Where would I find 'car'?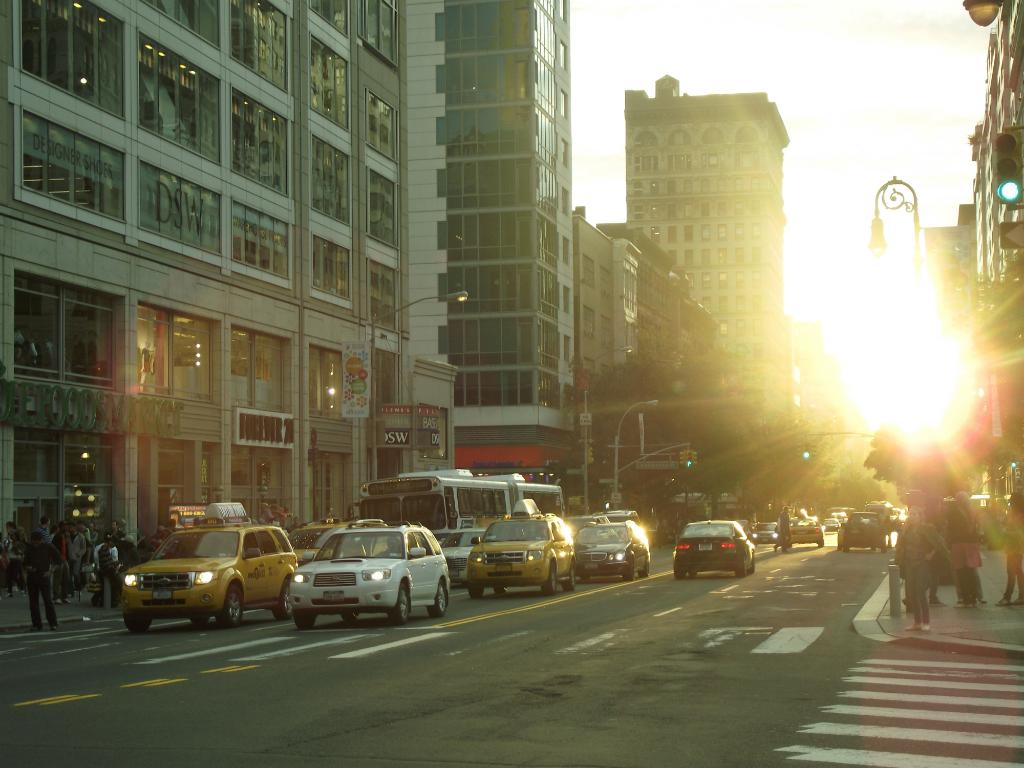
At 833/511/883/556.
